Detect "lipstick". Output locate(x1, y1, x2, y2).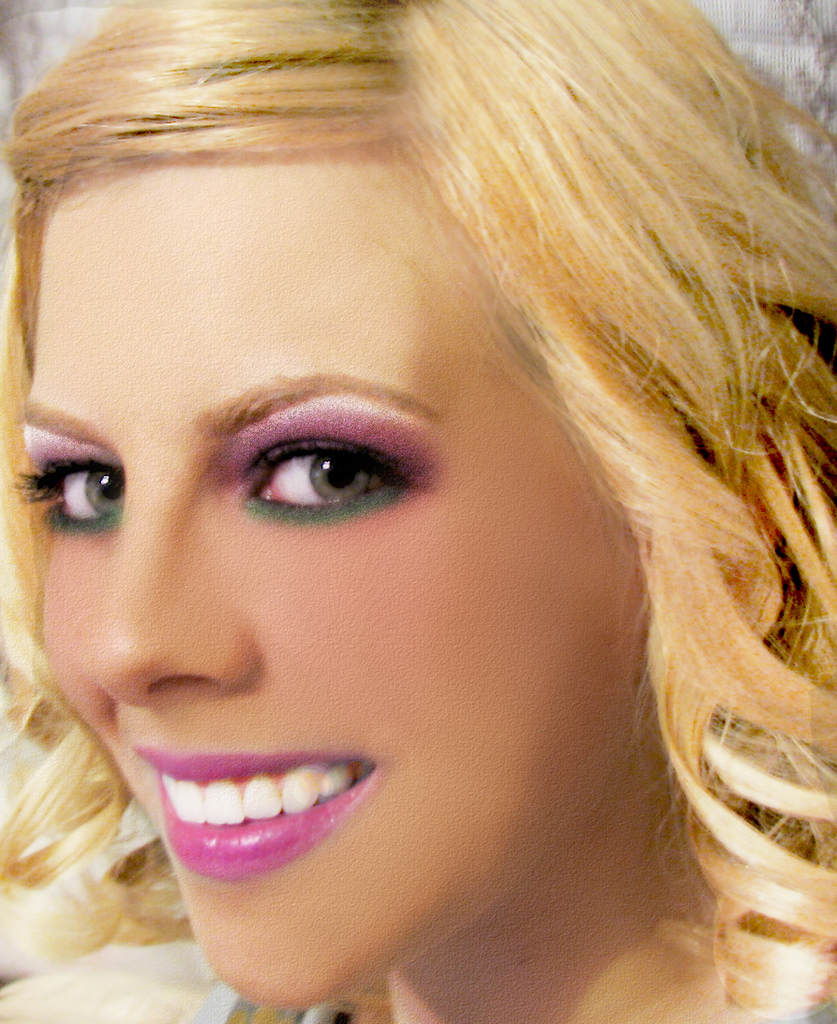
locate(107, 740, 396, 896).
